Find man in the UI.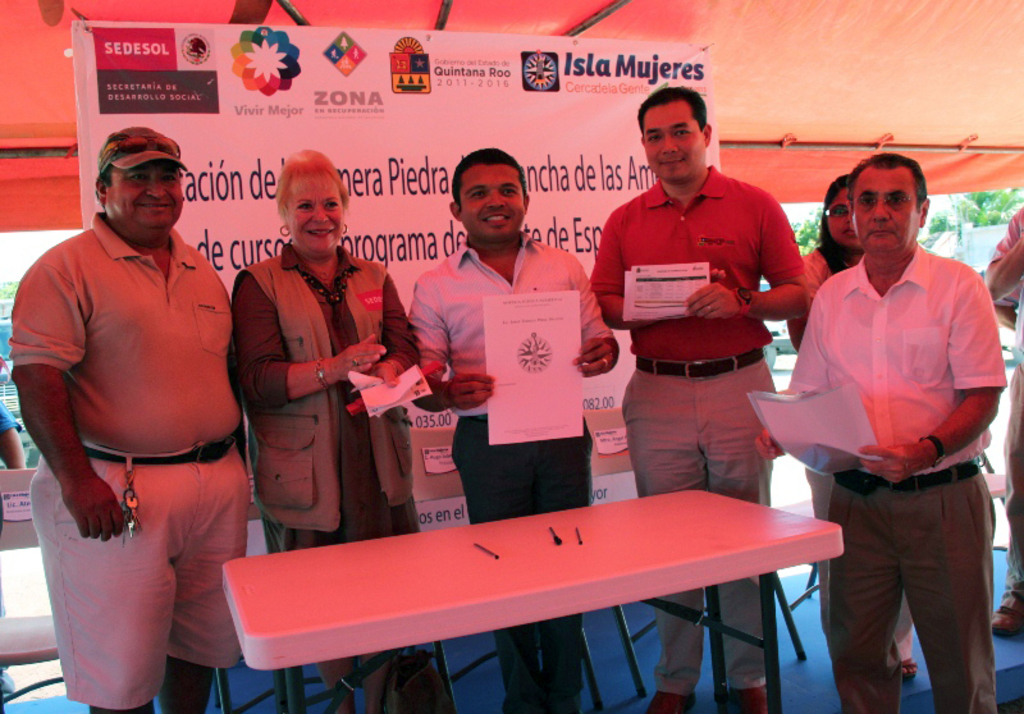
UI element at {"left": 772, "top": 152, "right": 1006, "bottom": 713}.
